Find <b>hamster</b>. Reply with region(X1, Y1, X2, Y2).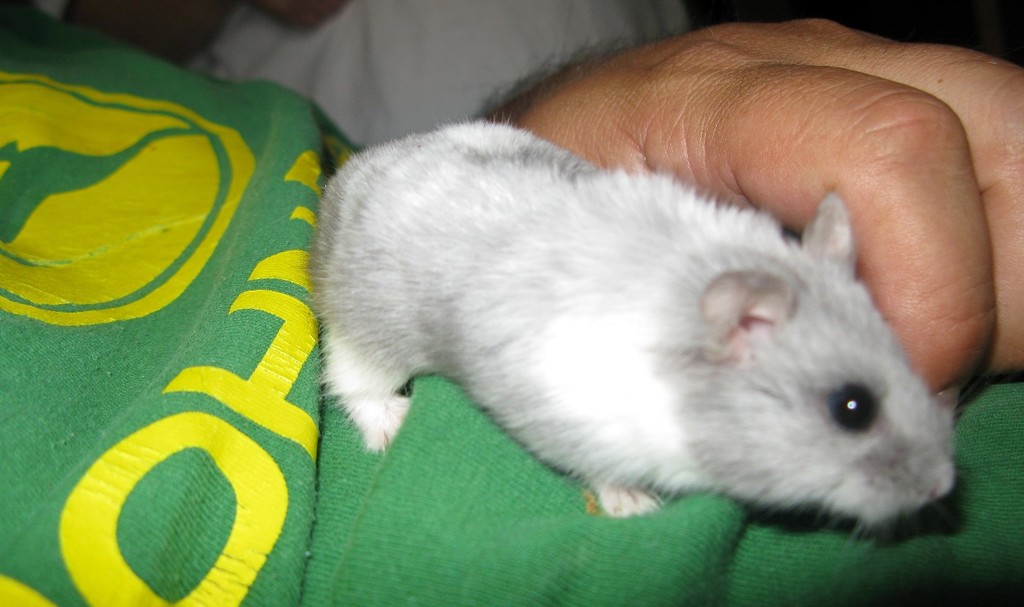
region(287, 112, 960, 550).
